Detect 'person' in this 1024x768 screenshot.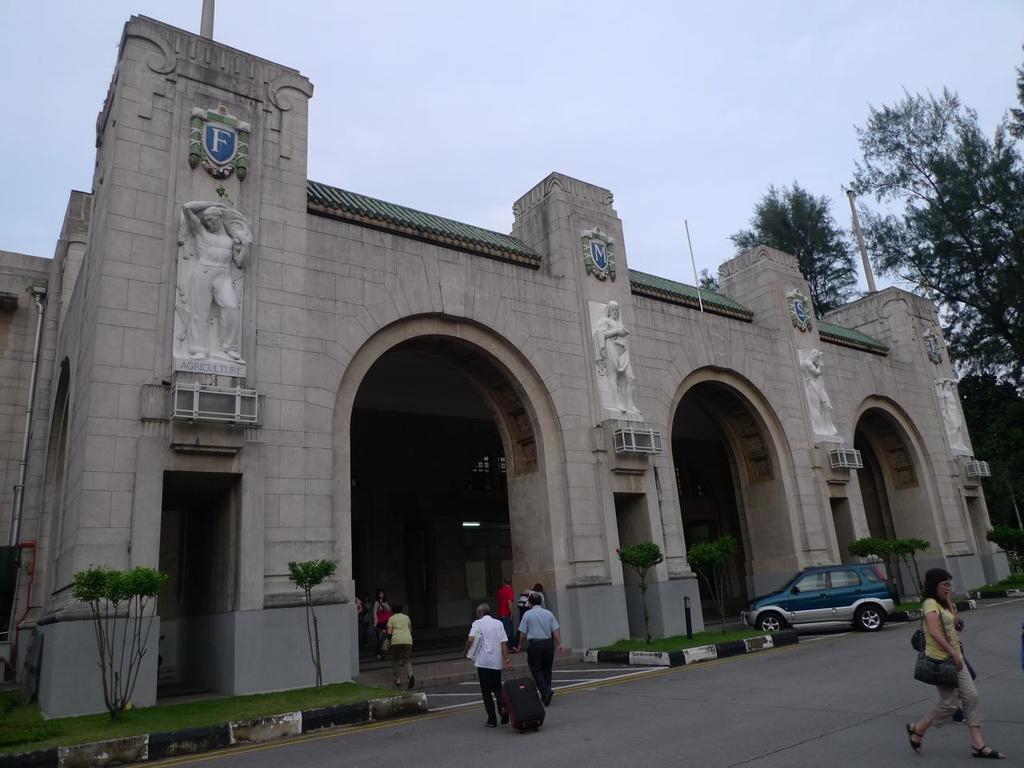
Detection: region(534, 586, 546, 608).
